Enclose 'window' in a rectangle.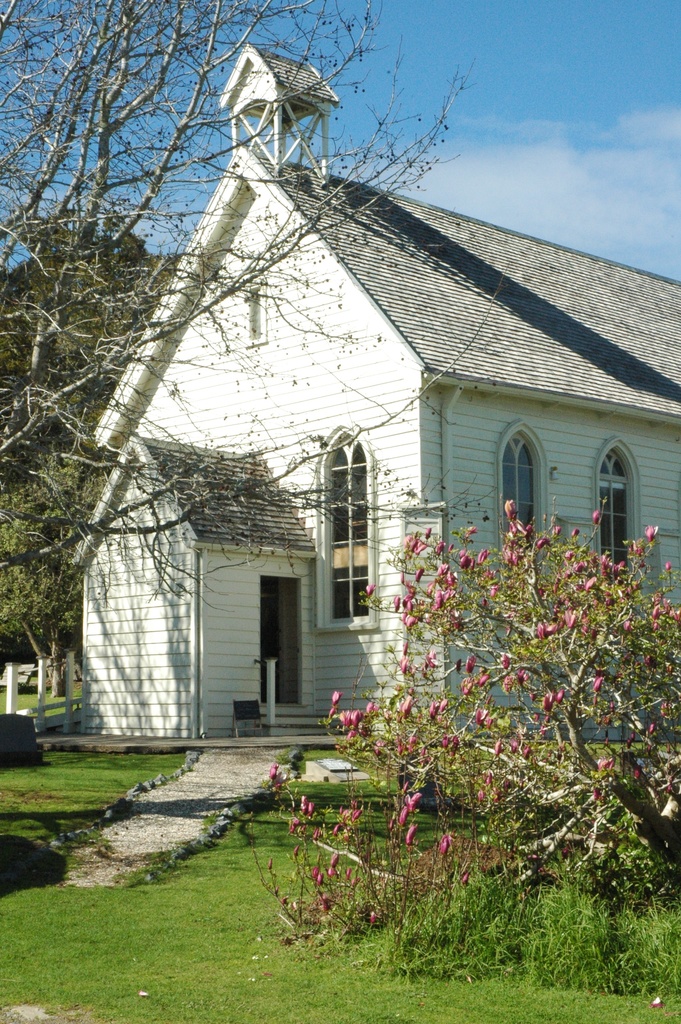
500/406/568/535.
